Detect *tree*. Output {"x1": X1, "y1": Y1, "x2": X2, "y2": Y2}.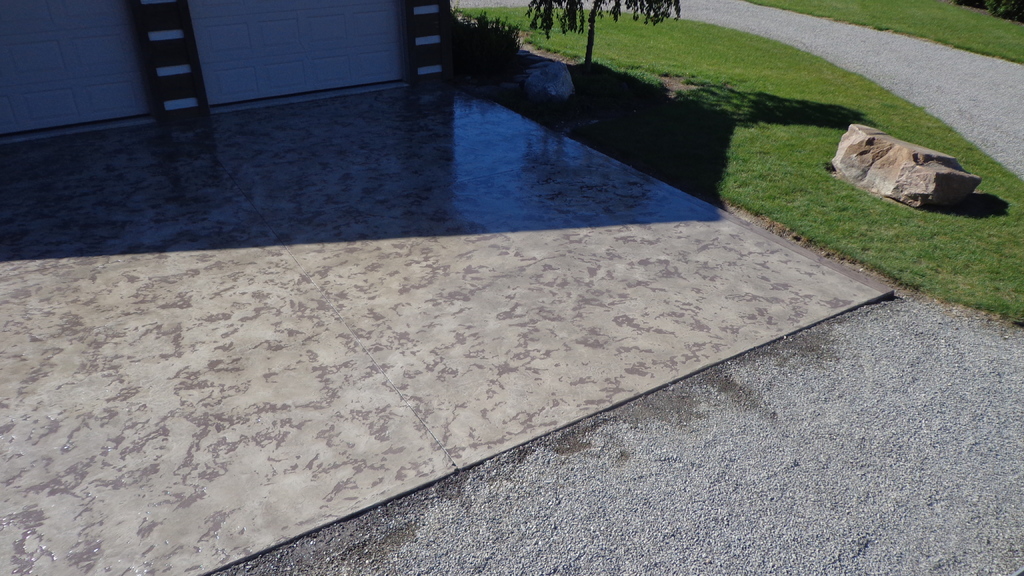
{"x1": 524, "y1": 0, "x2": 680, "y2": 72}.
